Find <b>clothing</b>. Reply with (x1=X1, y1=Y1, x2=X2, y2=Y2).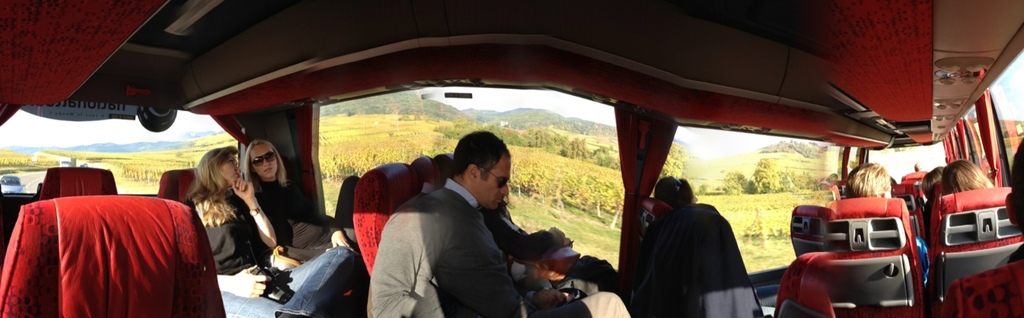
(x1=243, y1=169, x2=342, y2=261).
